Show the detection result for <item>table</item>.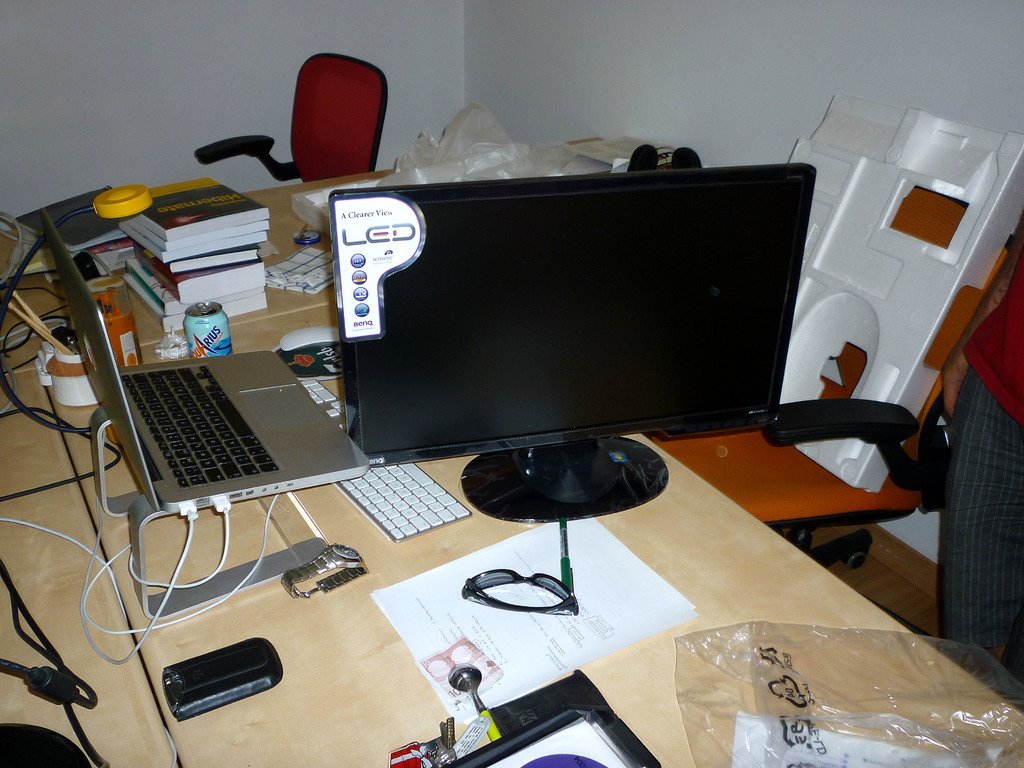
region(0, 277, 182, 767).
